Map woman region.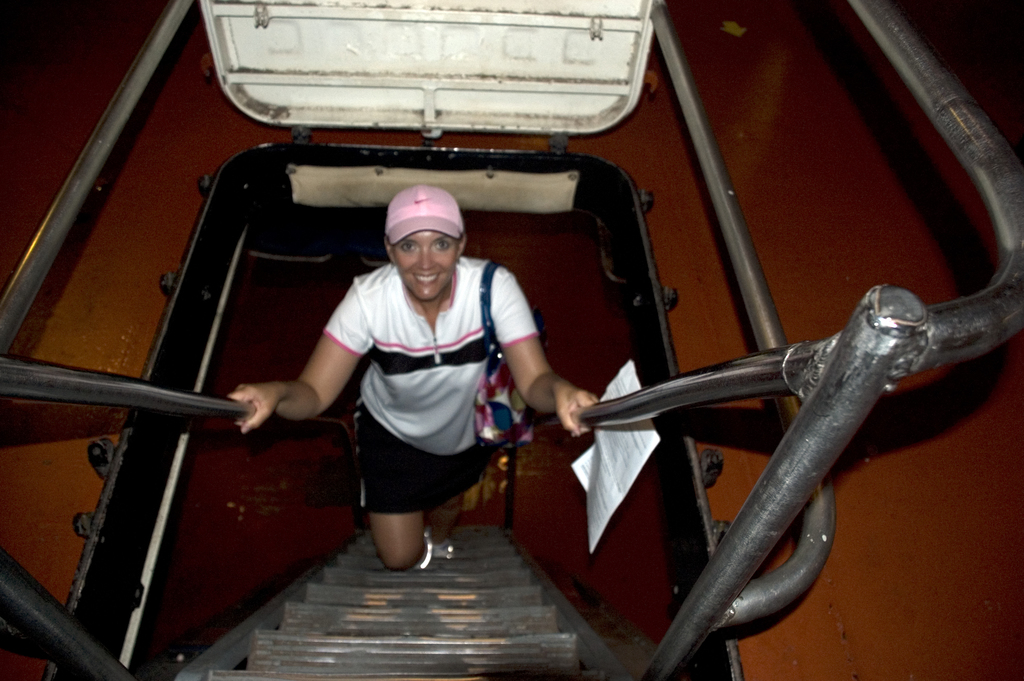
Mapped to 172, 104, 610, 643.
